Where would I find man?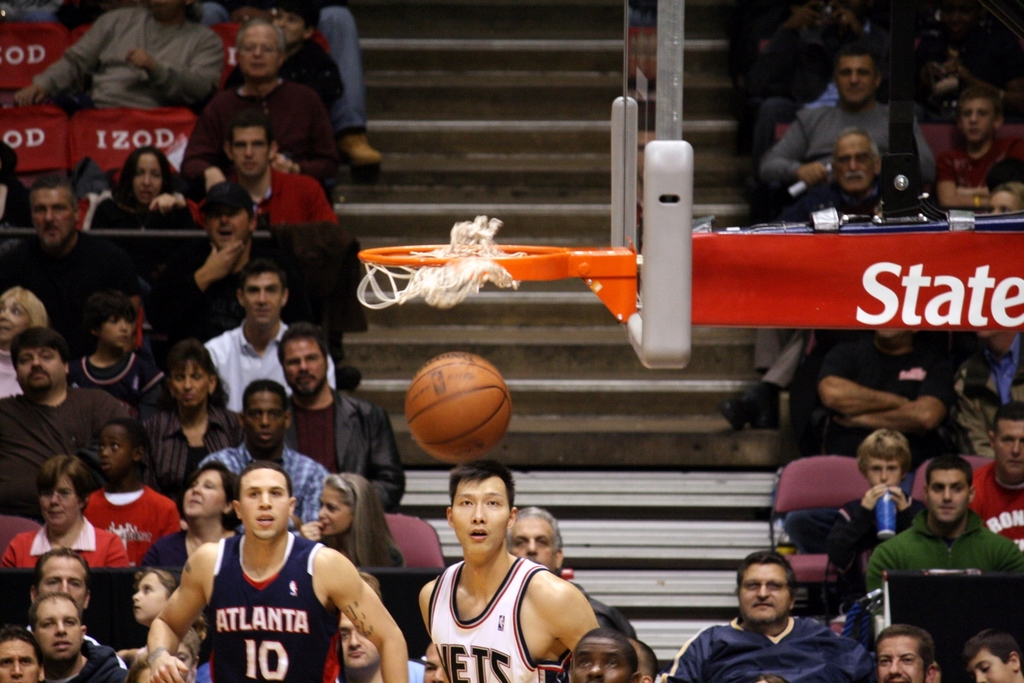
At box(172, 111, 348, 227).
